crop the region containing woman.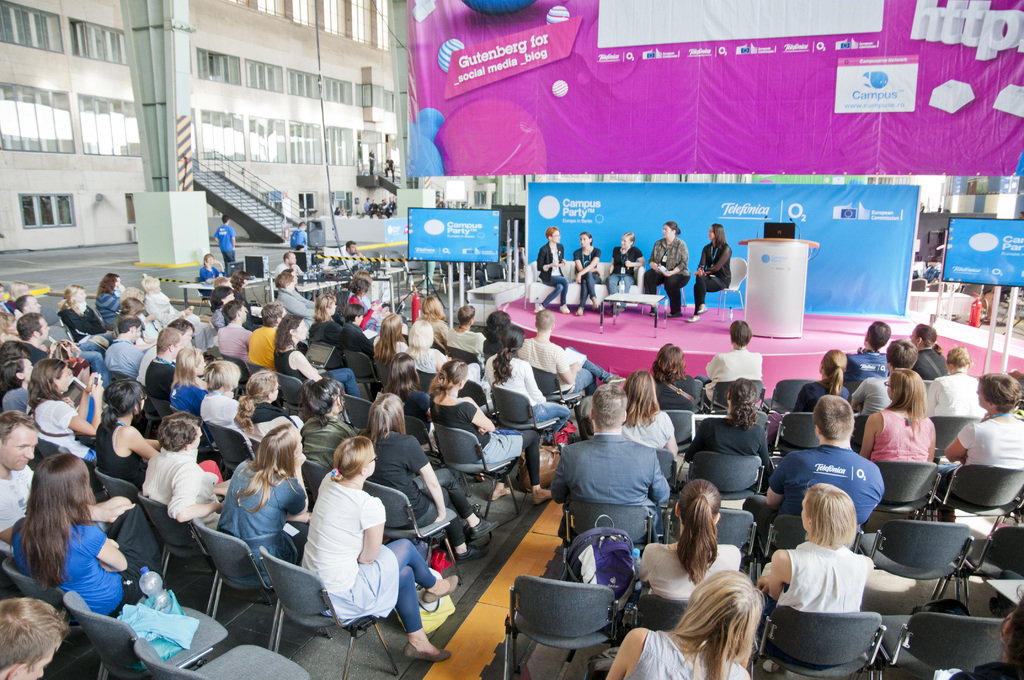
Crop region: (left=575, top=233, right=604, bottom=313).
